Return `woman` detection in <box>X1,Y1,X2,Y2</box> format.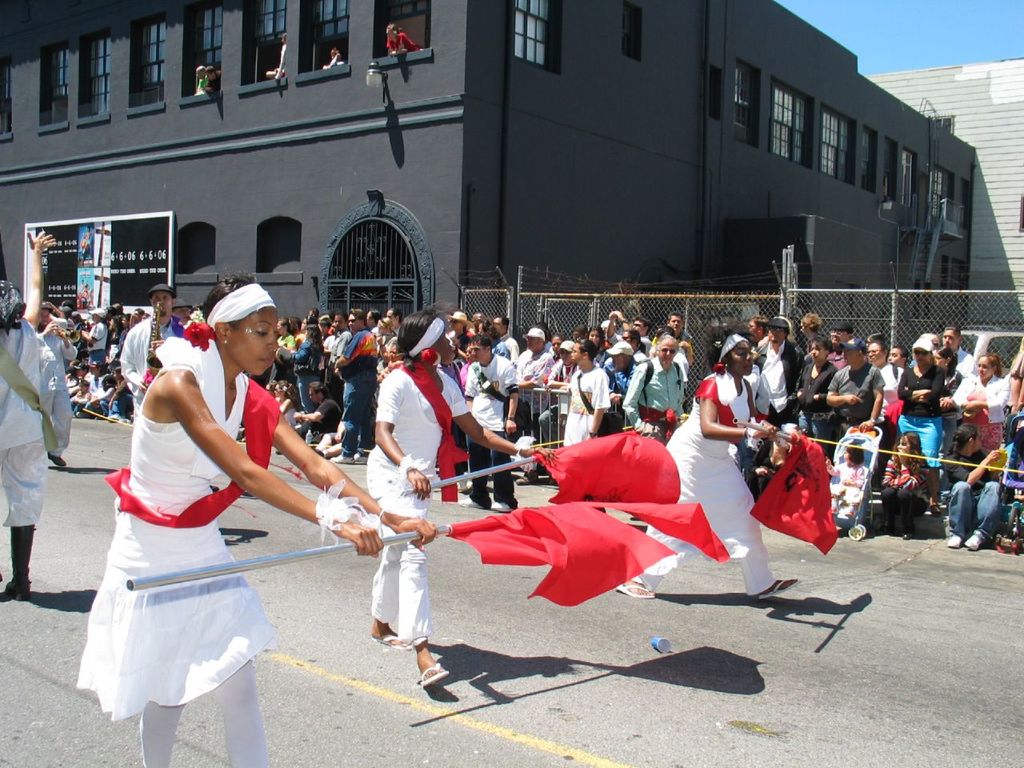
<box>442,306,464,353</box>.
